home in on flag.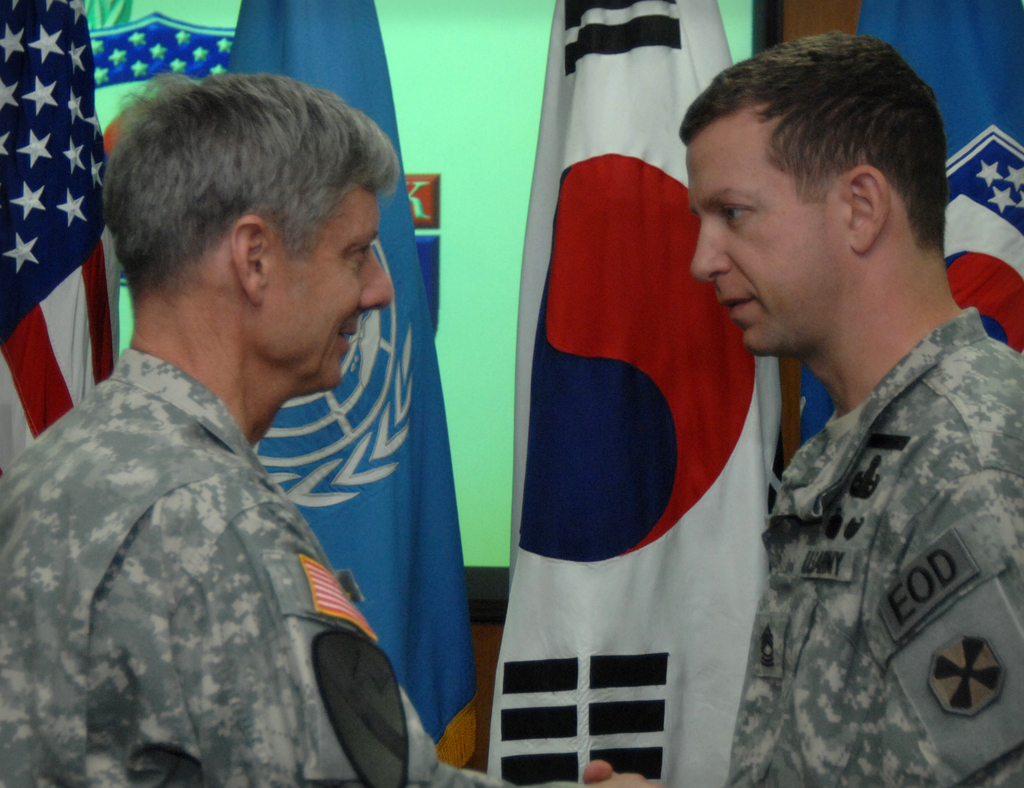
Homed in at pyautogui.locateOnScreen(226, 0, 482, 787).
